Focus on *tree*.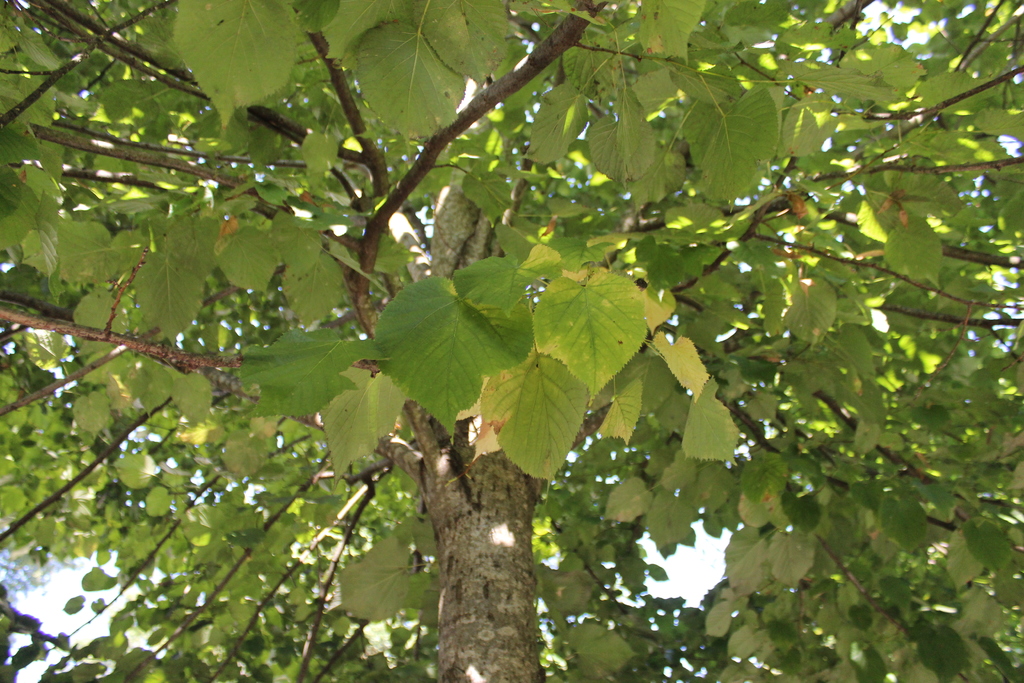
Focused at rect(0, 0, 1023, 682).
